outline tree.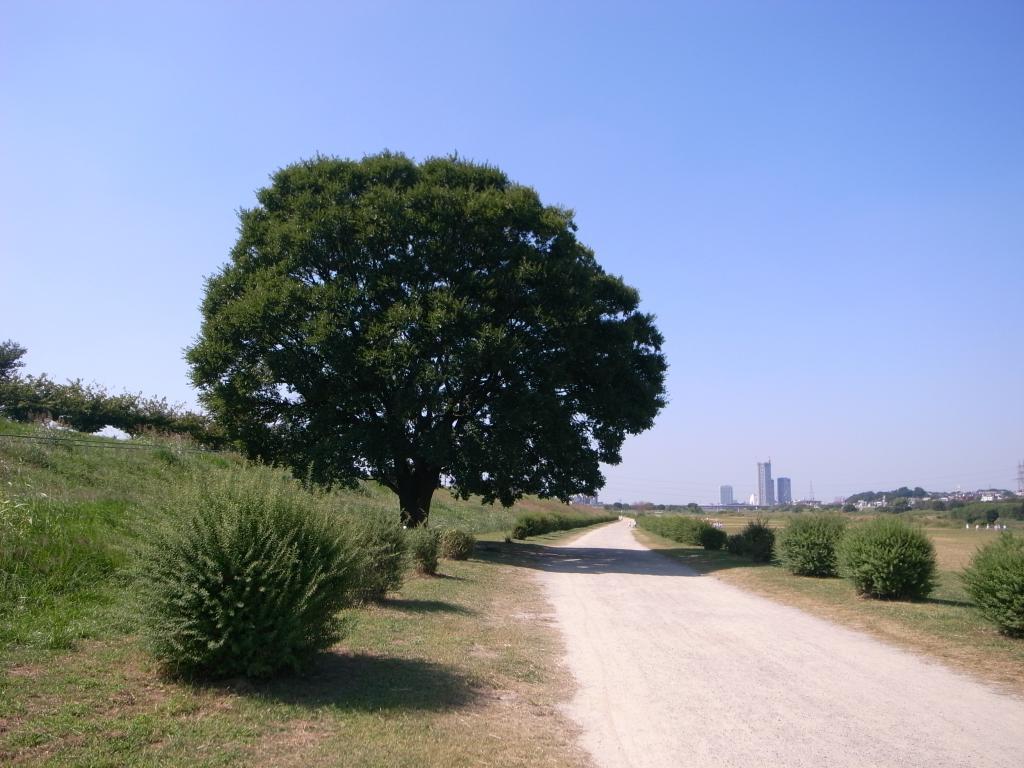
Outline: [176, 139, 670, 550].
